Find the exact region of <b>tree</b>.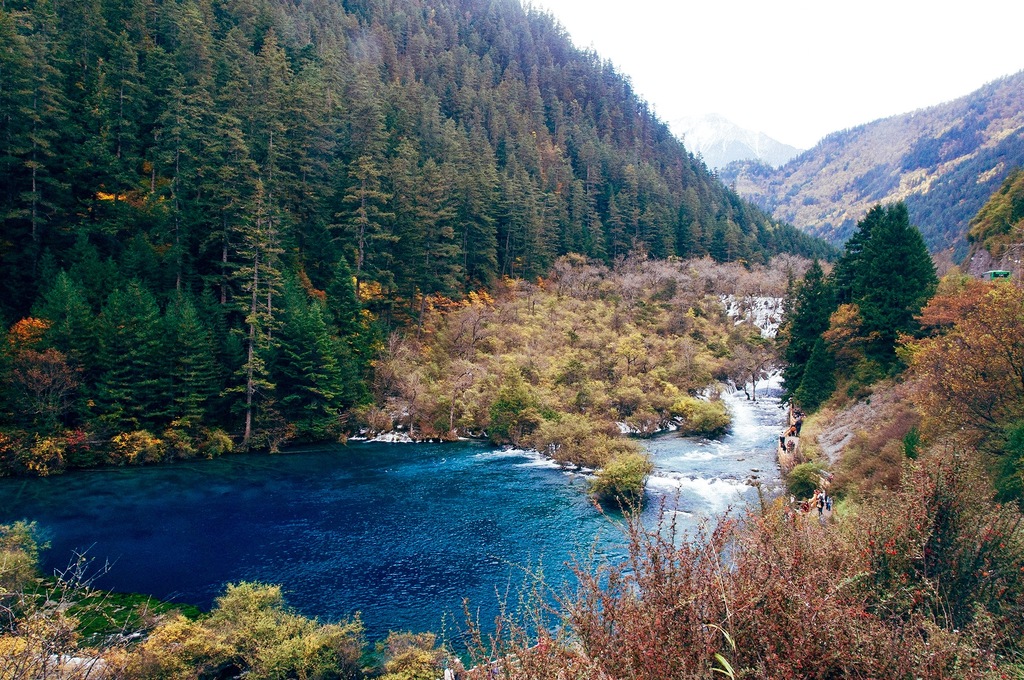
Exact region: locate(825, 187, 958, 375).
